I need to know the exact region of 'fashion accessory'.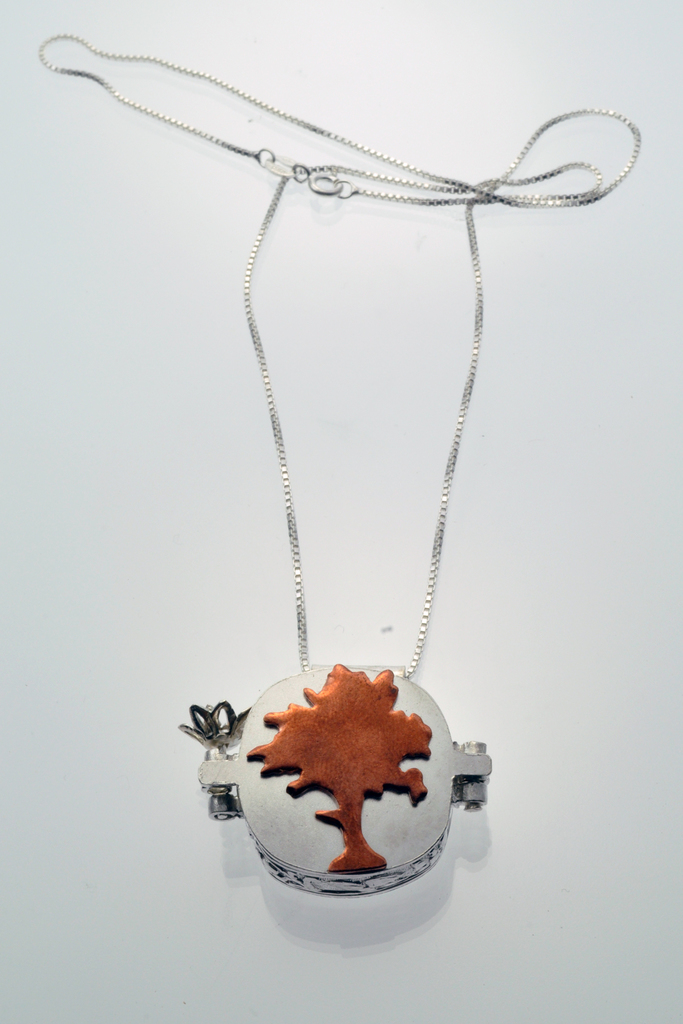
Region: [left=34, top=29, right=640, bottom=900].
